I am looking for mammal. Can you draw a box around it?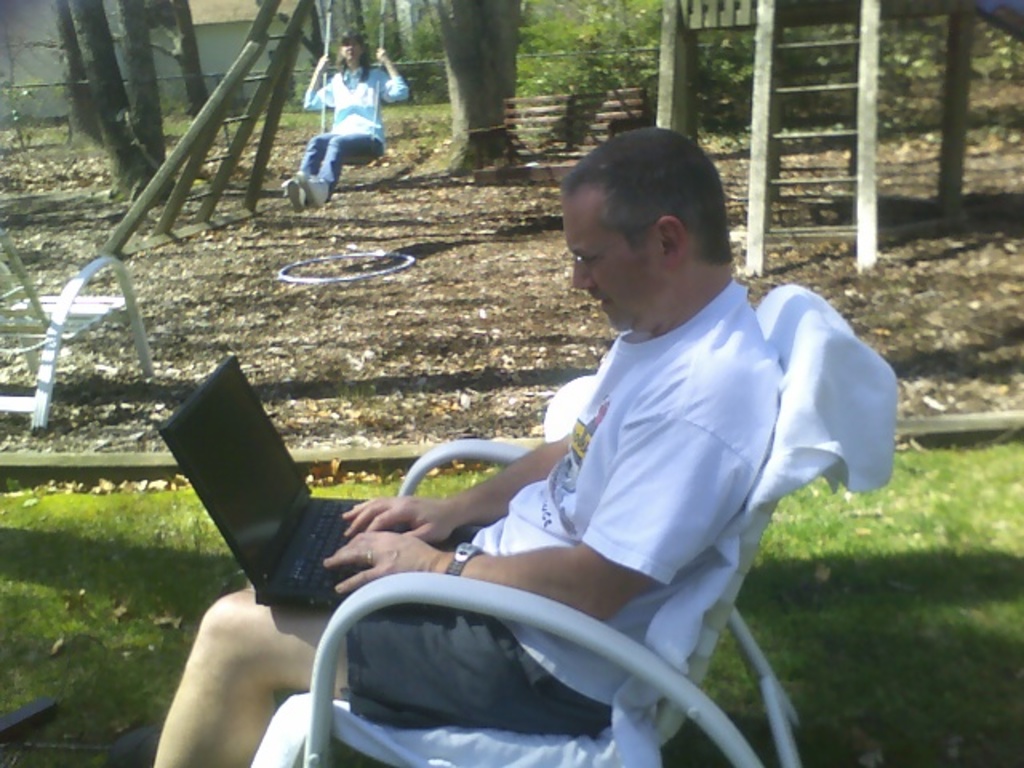
Sure, the bounding box is <box>270,184,872,767</box>.
